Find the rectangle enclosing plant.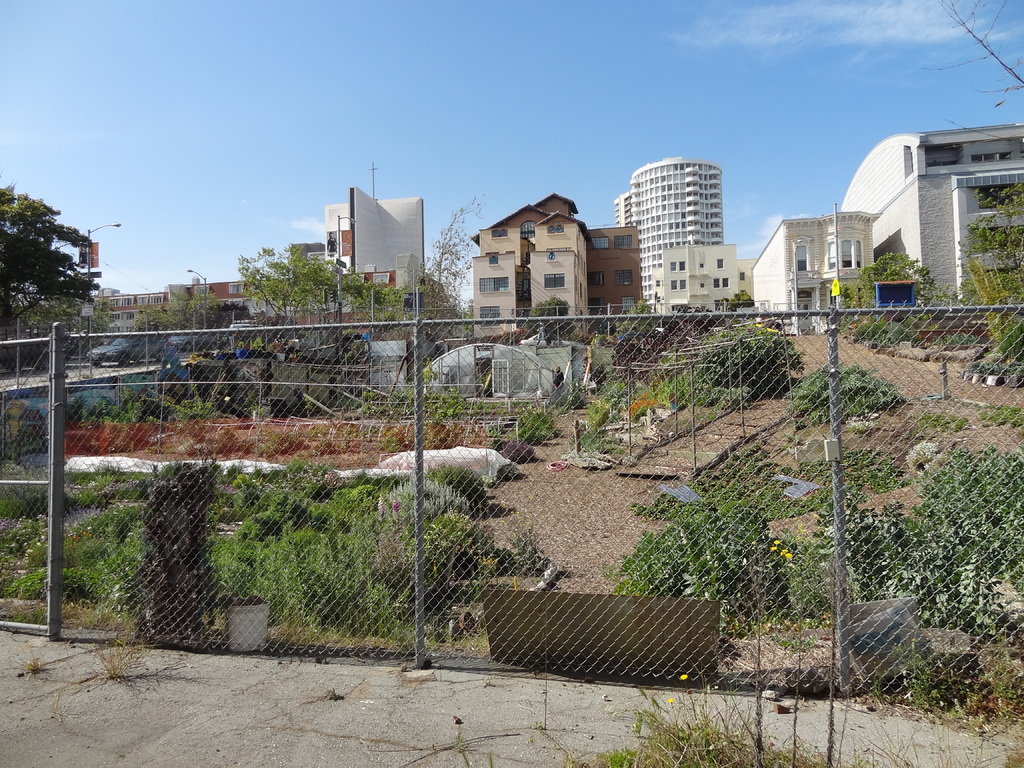
(412, 509, 500, 610).
